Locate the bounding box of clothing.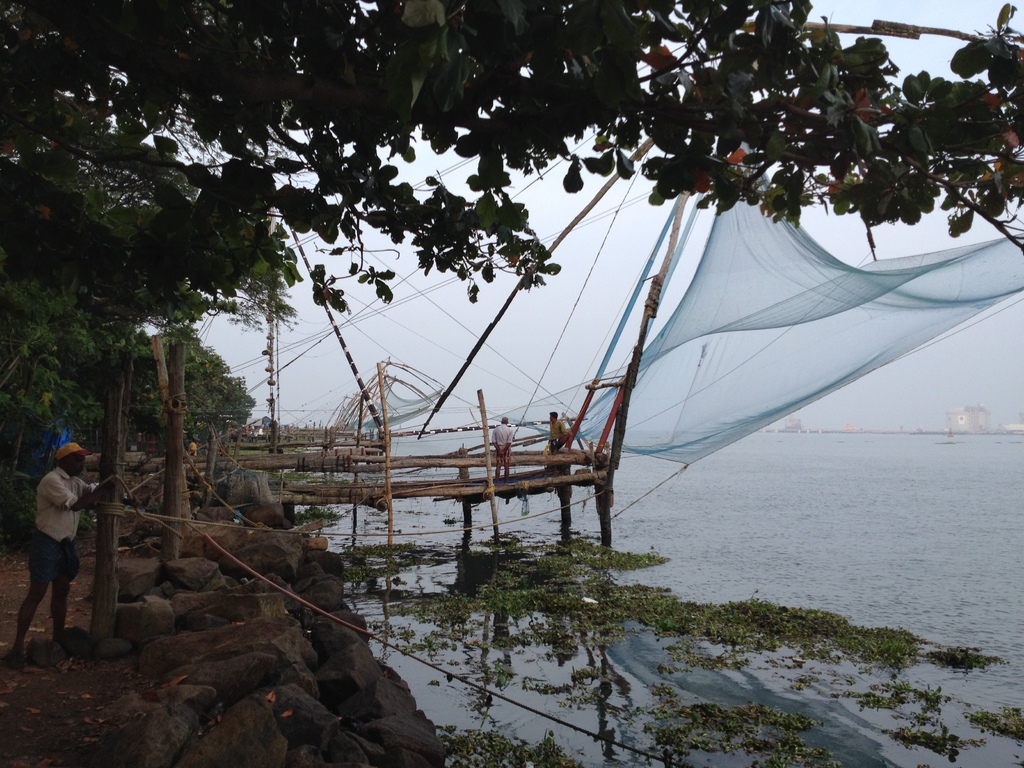
Bounding box: select_region(13, 445, 91, 612).
